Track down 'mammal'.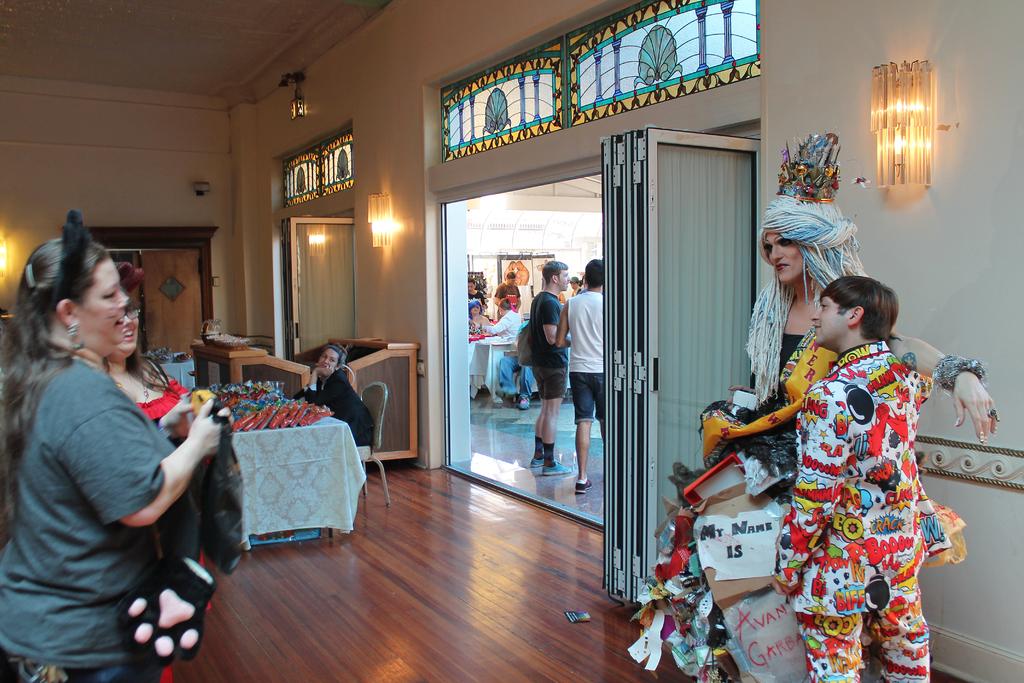
Tracked to left=774, top=270, right=951, bottom=682.
